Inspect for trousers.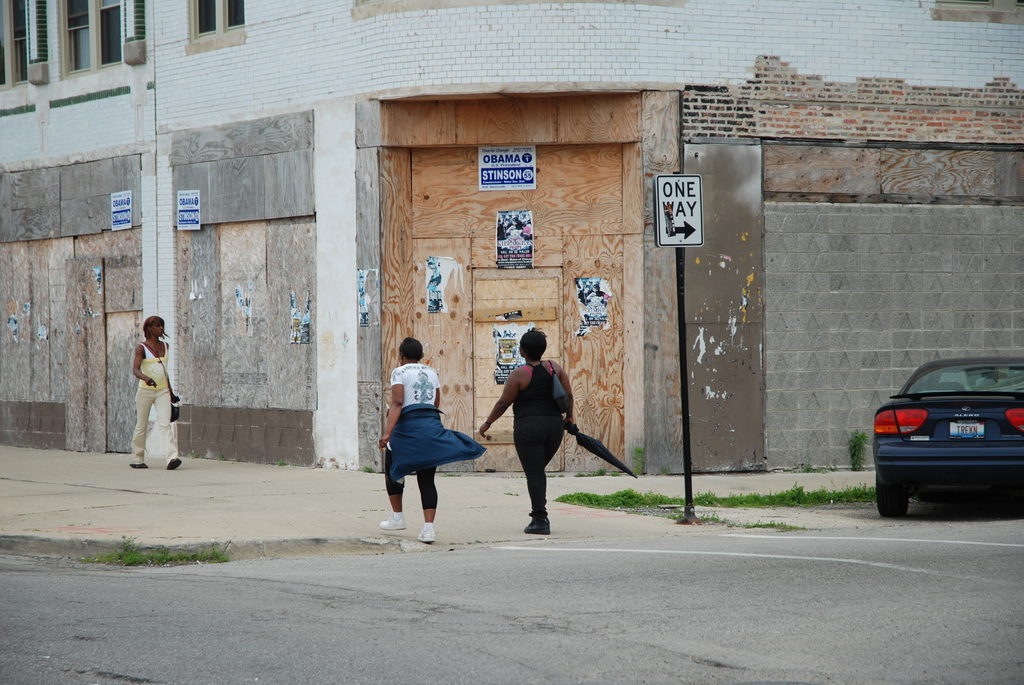
Inspection: <bbox>131, 384, 180, 467</bbox>.
